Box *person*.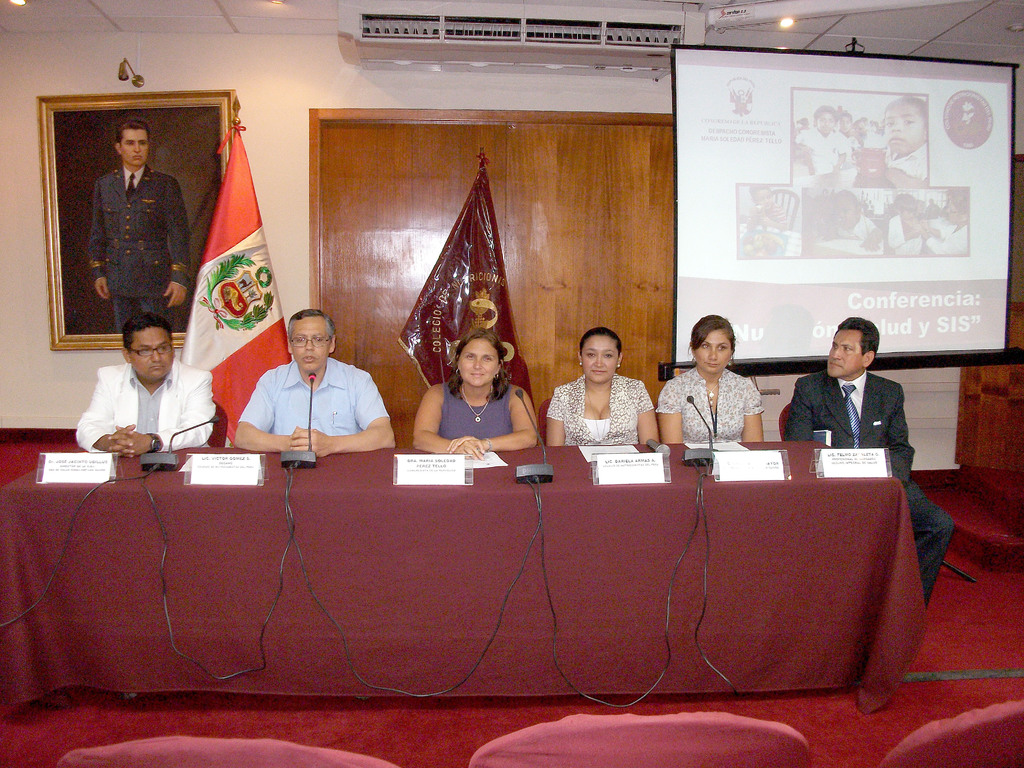
(801,101,856,174).
